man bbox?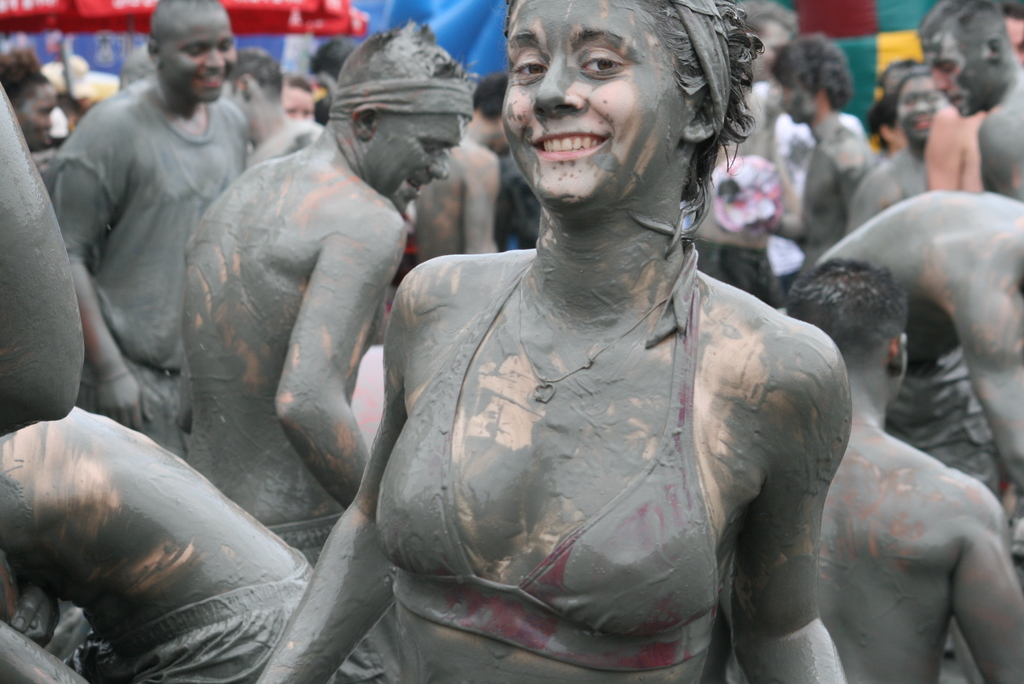
box(45, 0, 257, 461)
